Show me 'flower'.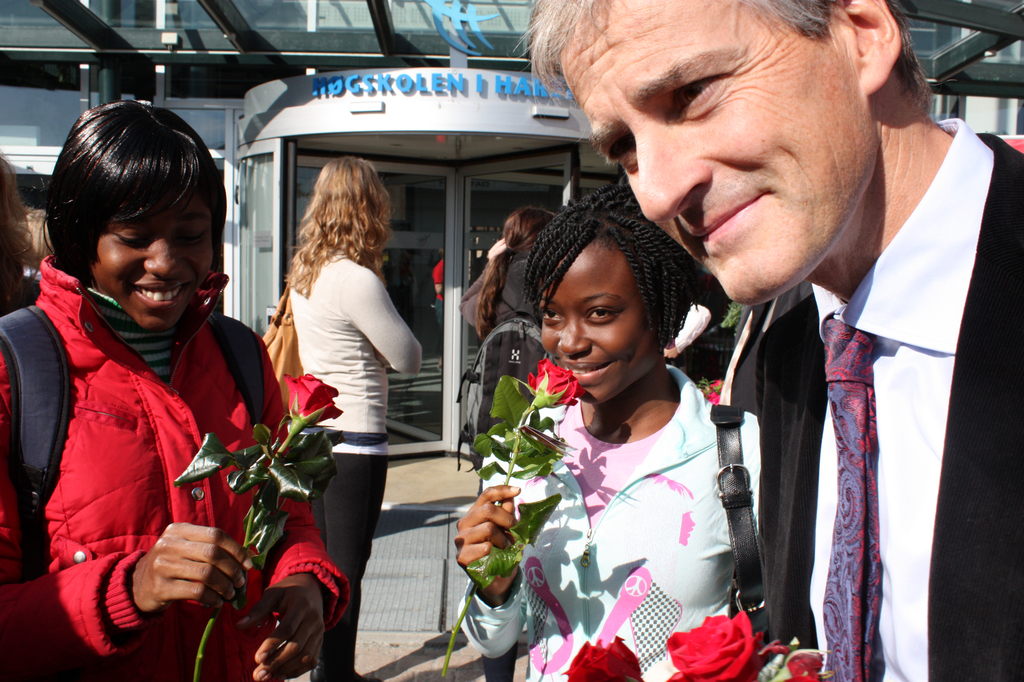
'flower' is here: (left=524, top=361, right=583, bottom=407).
